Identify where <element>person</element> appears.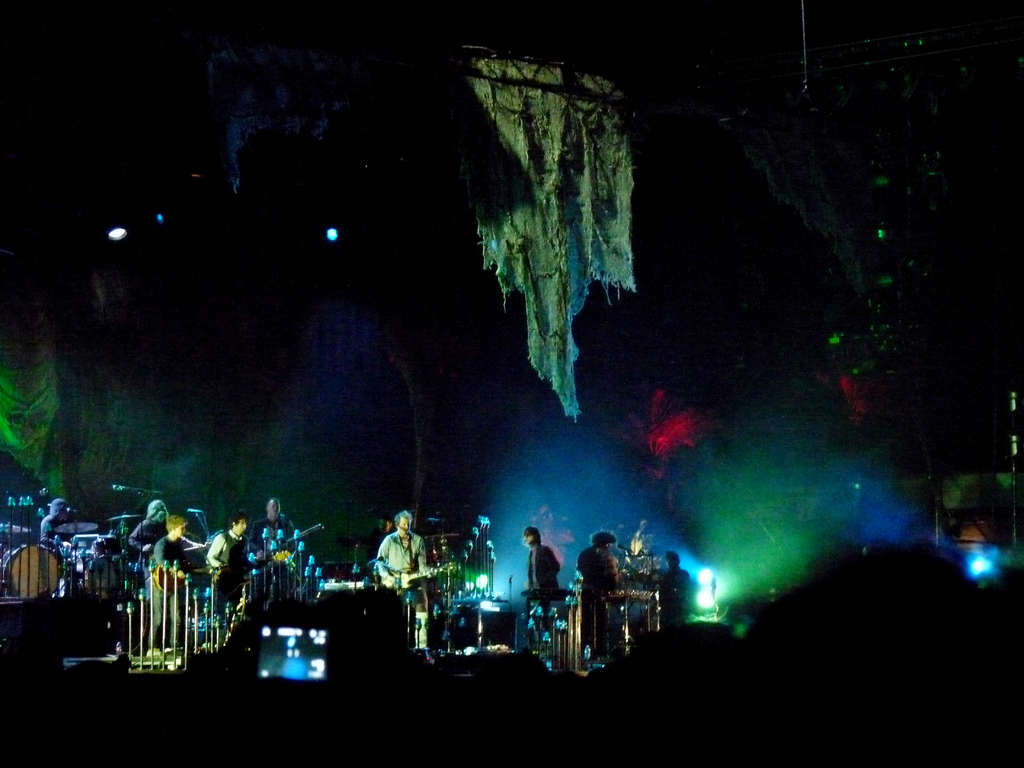
Appears at [518, 526, 559, 643].
